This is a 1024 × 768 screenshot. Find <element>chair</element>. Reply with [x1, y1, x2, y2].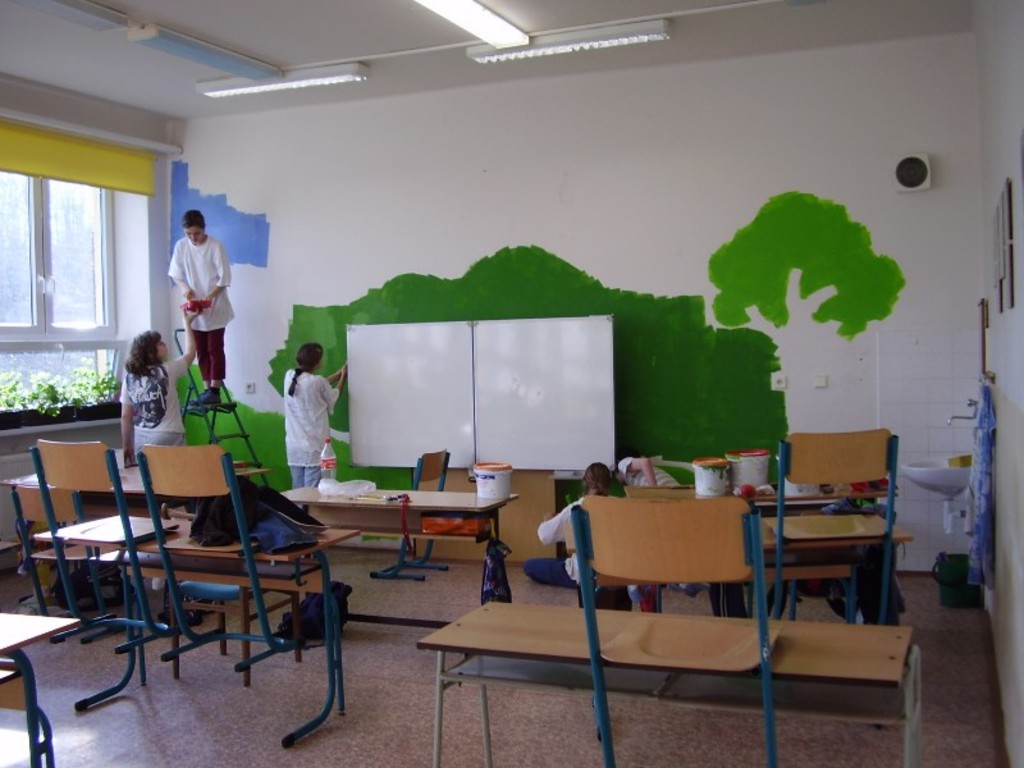
[369, 447, 453, 584].
